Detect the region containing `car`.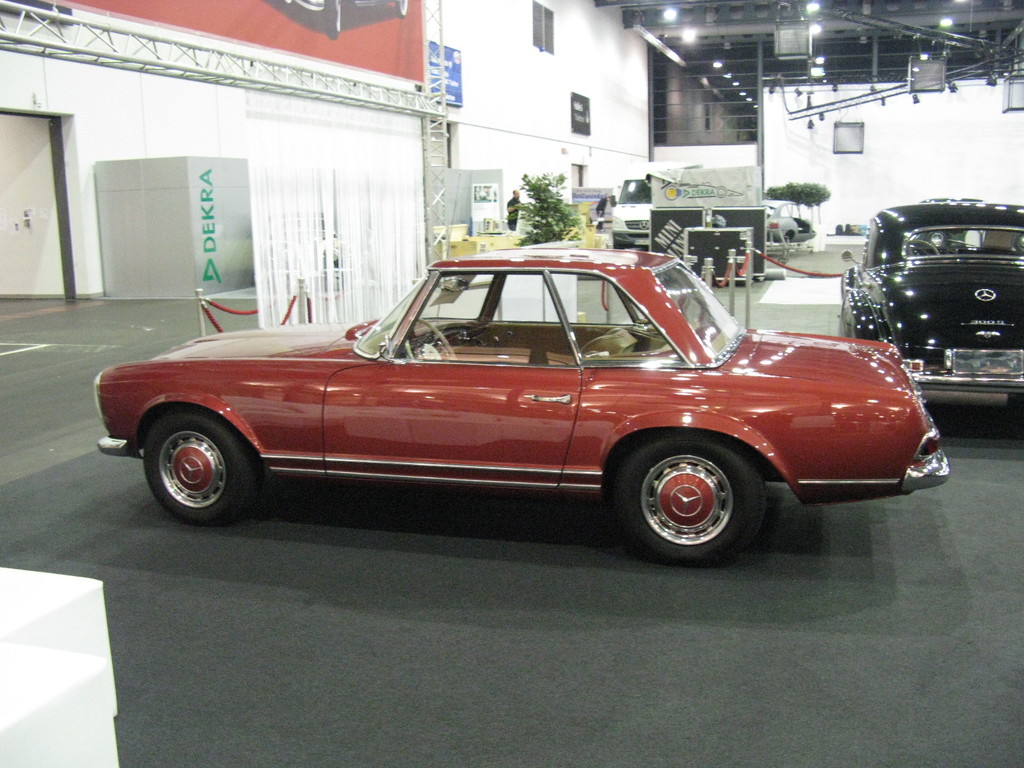
box=[833, 198, 1023, 426].
